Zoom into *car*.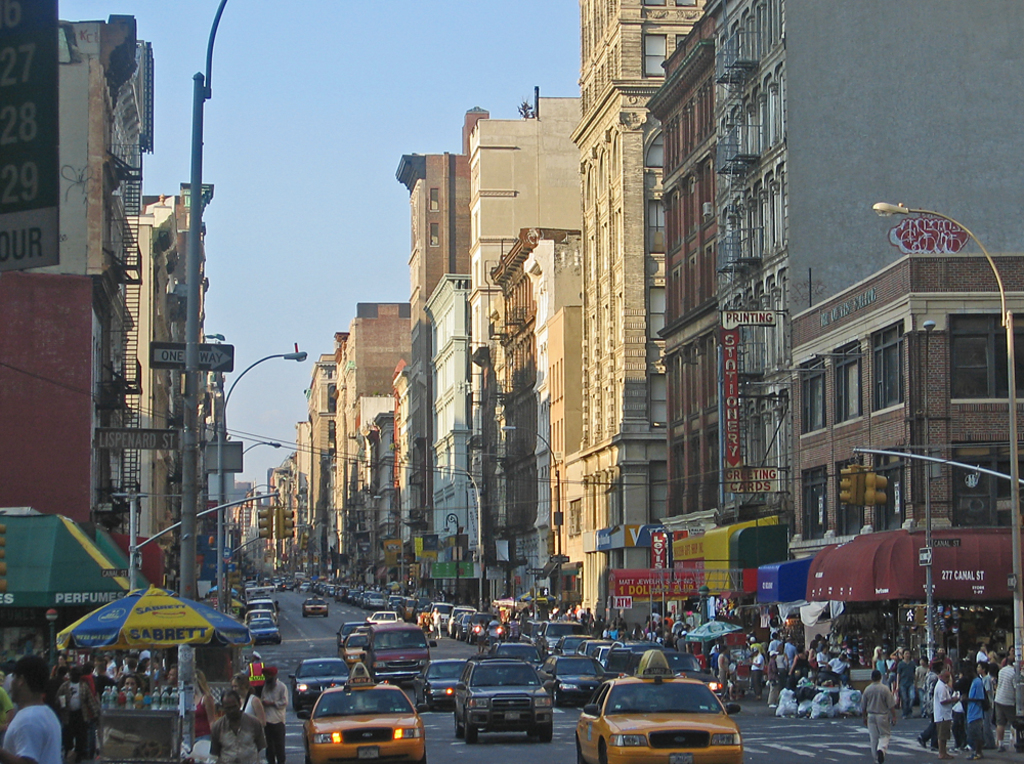
Zoom target: (274, 578, 297, 594).
